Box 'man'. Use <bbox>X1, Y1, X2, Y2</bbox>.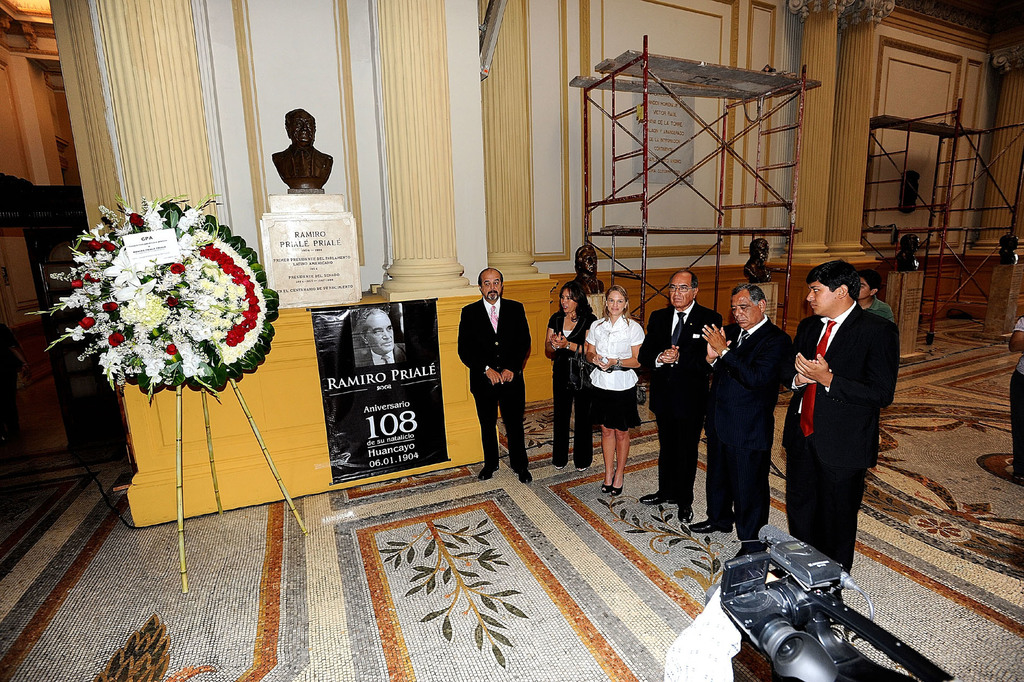
<bbox>445, 262, 535, 492</bbox>.
